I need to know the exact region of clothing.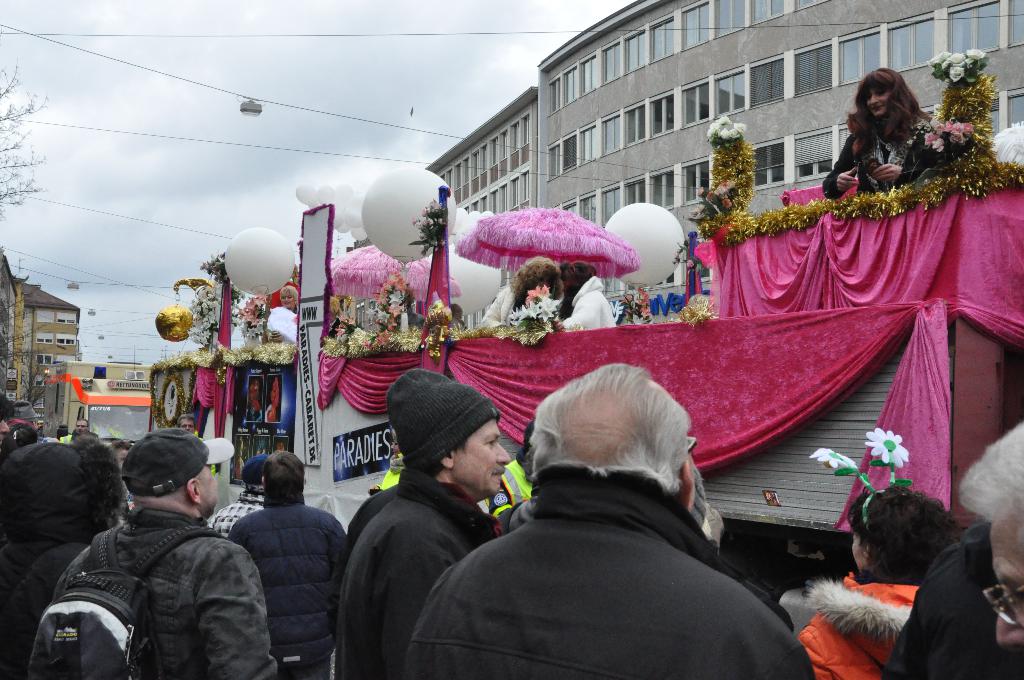
Region: select_region(61, 430, 75, 444).
